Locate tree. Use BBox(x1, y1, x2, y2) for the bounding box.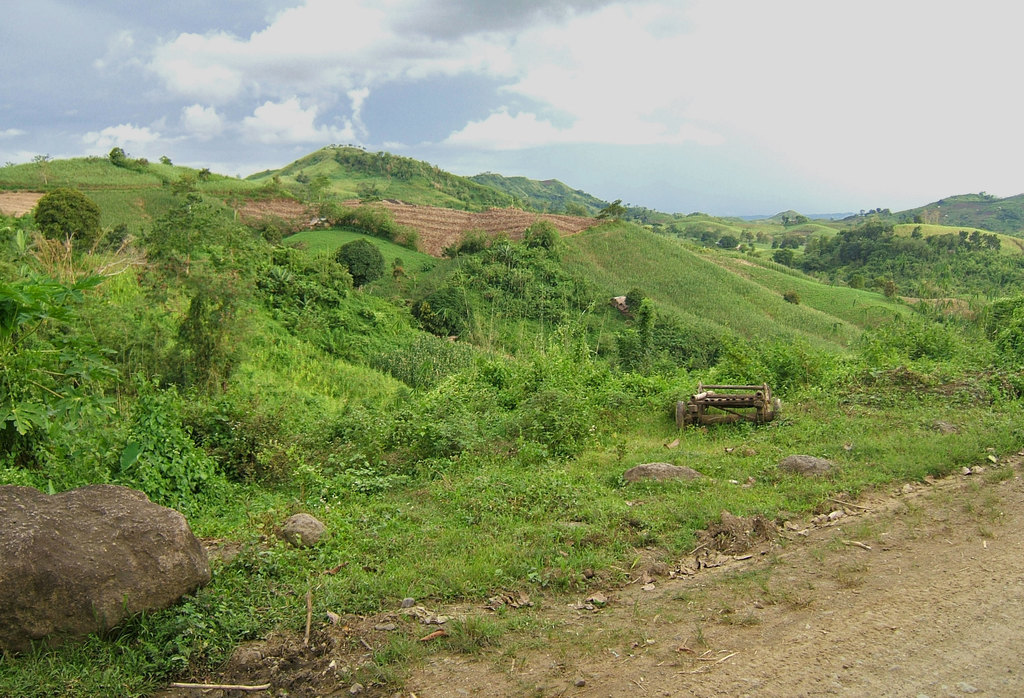
BBox(404, 286, 474, 343).
